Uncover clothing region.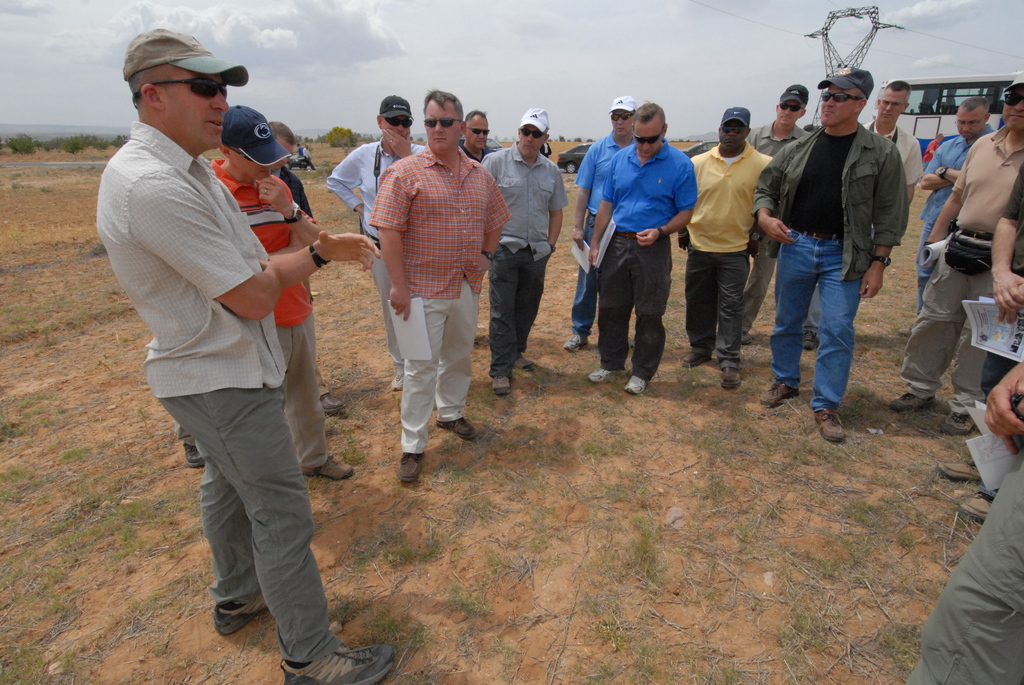
Uncovered: (867, 124, 929, 191).
